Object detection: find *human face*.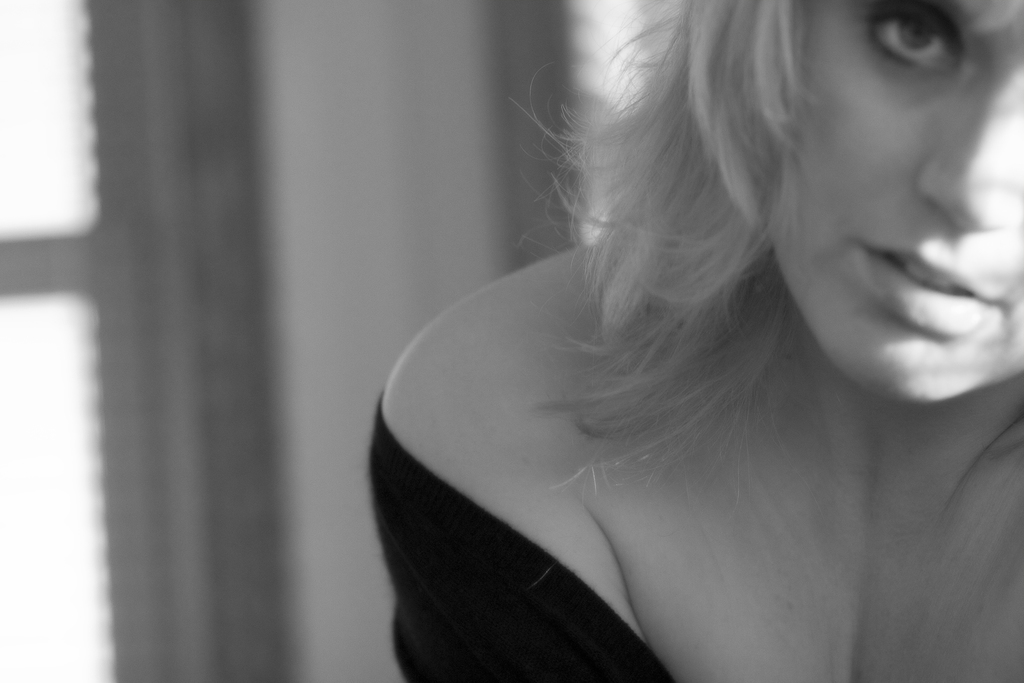
772,0,1023,399.
